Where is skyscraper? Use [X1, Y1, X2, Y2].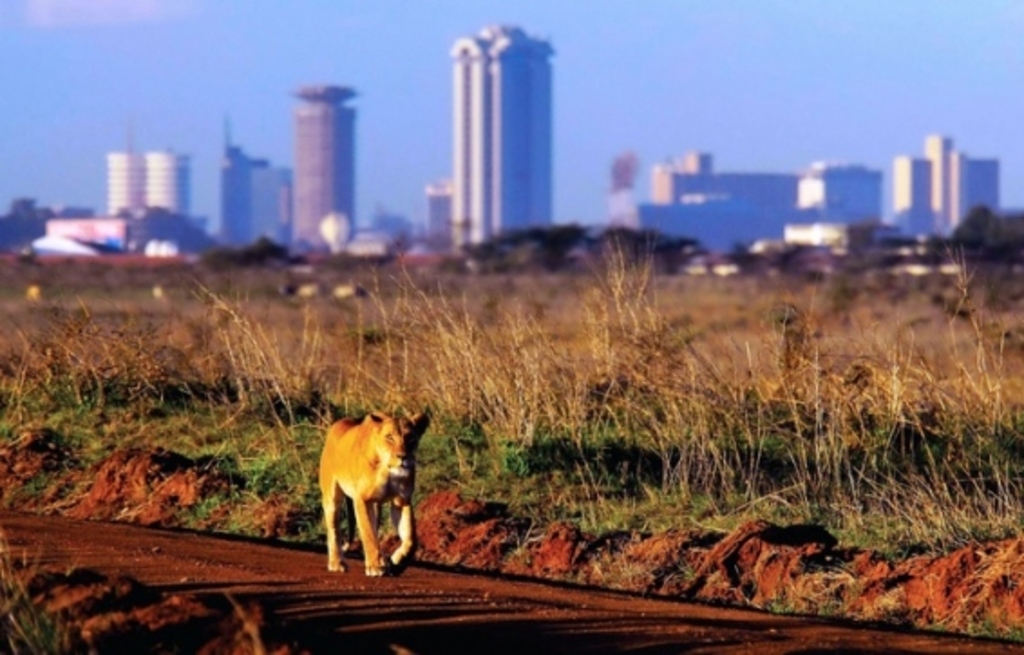
[291, 87, 356, 270].
